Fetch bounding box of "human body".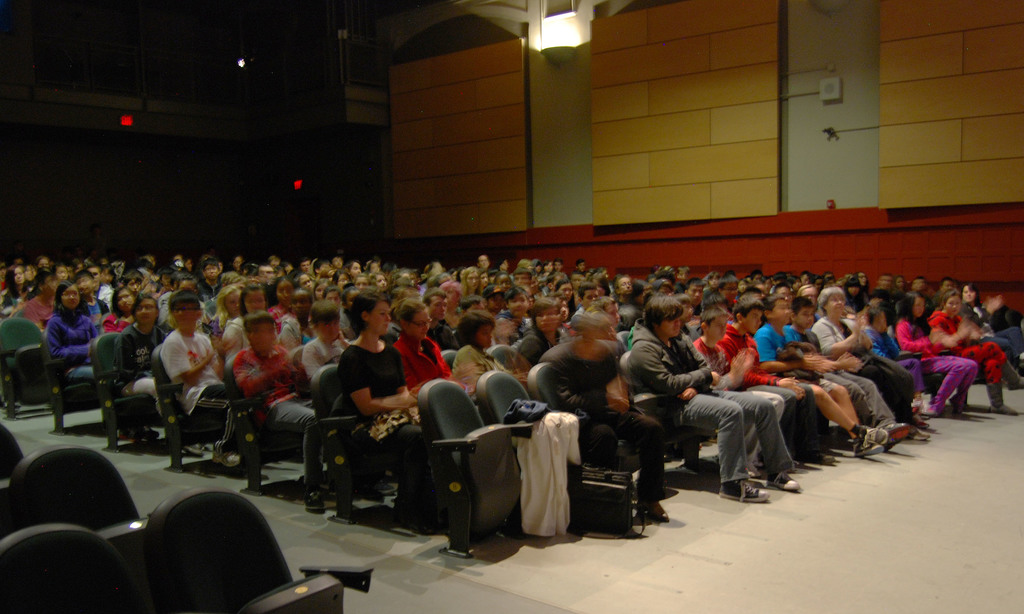
Bbox: crop(389, 298, 443, 391).
